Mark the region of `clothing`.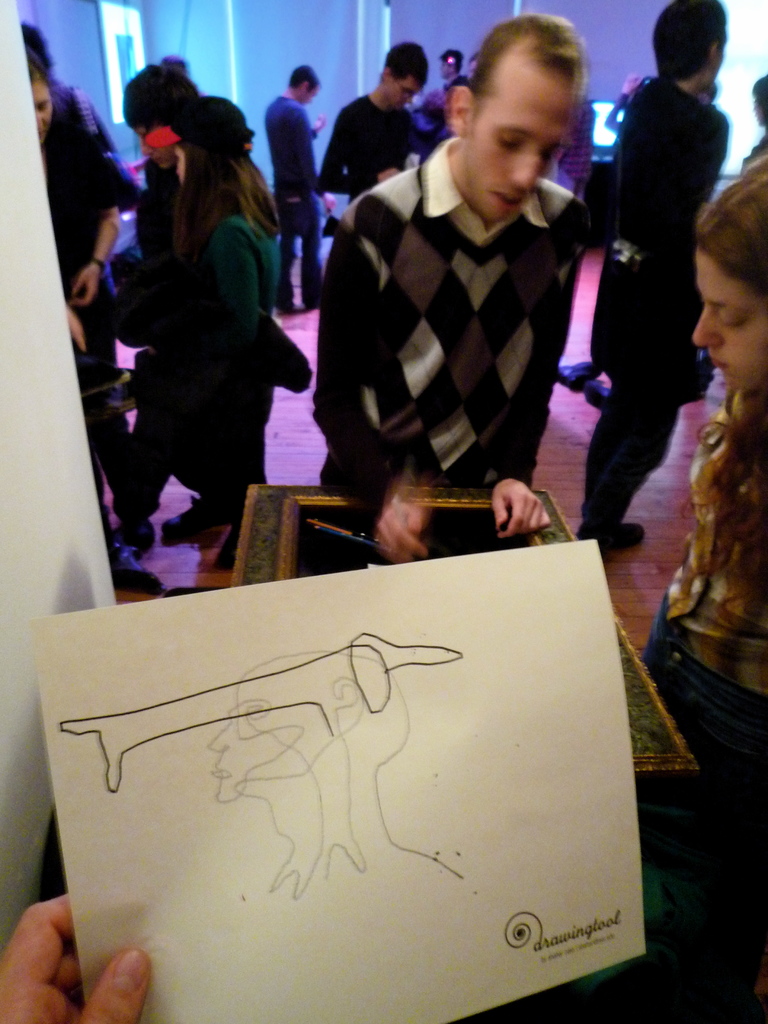
Region: [47, 92, 119, 547].
